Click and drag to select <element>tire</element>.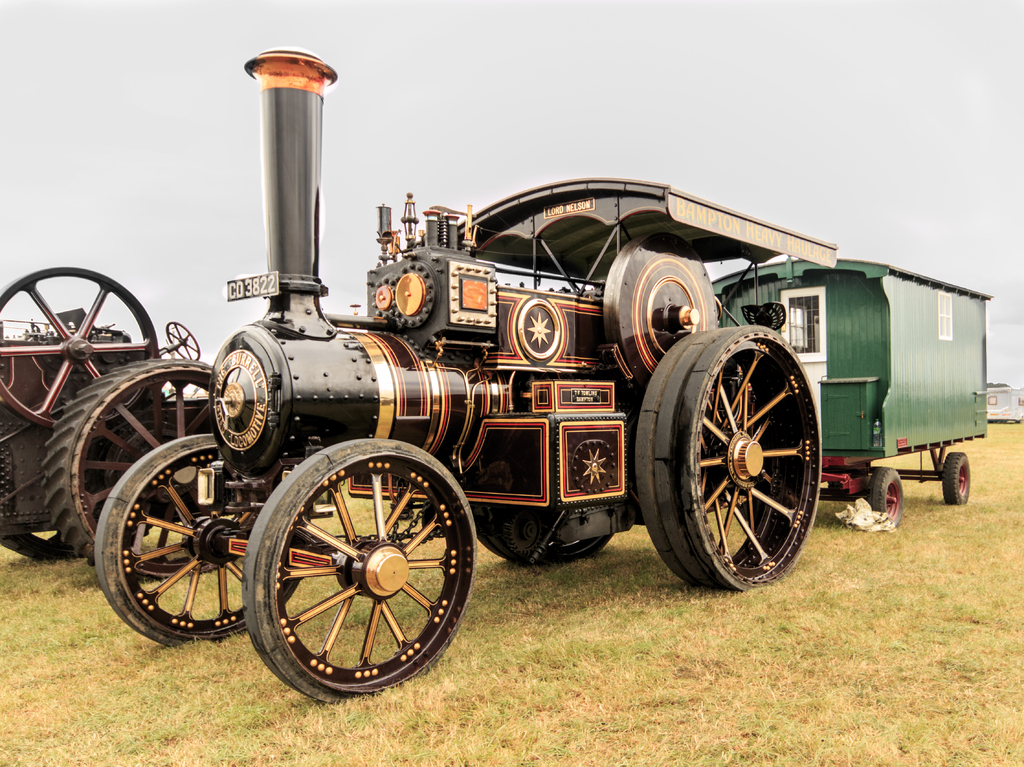
Selection: BBox(0, 266, 161, 428).
